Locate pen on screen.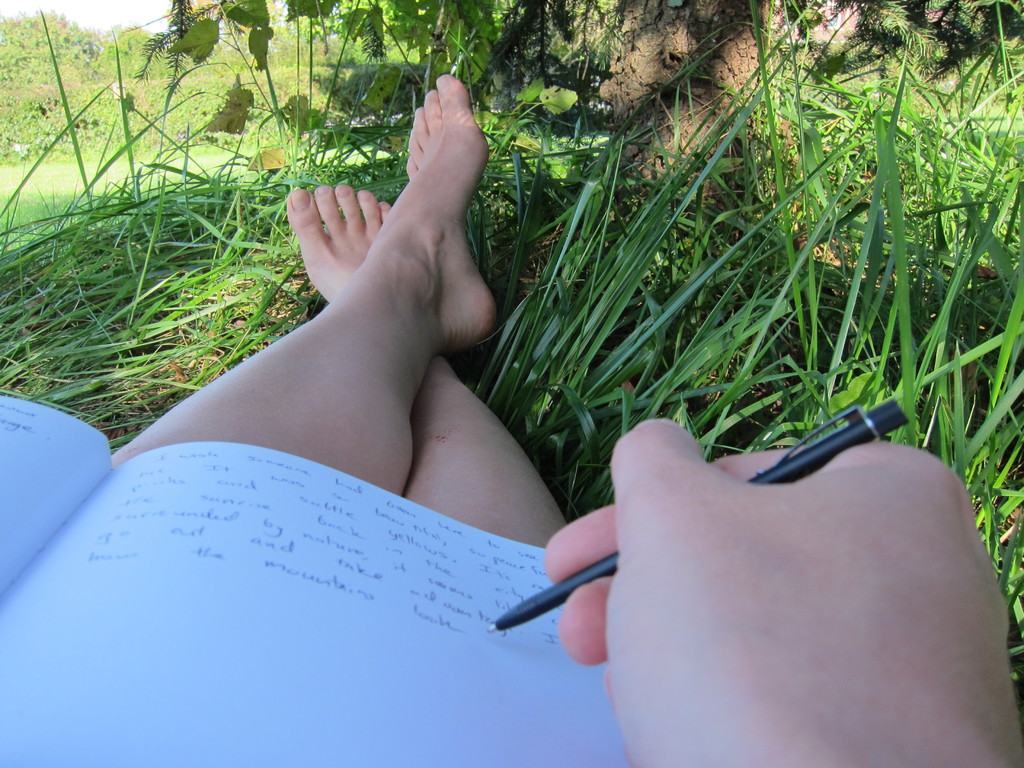
On screen at box(492, 392, 911, 637).
